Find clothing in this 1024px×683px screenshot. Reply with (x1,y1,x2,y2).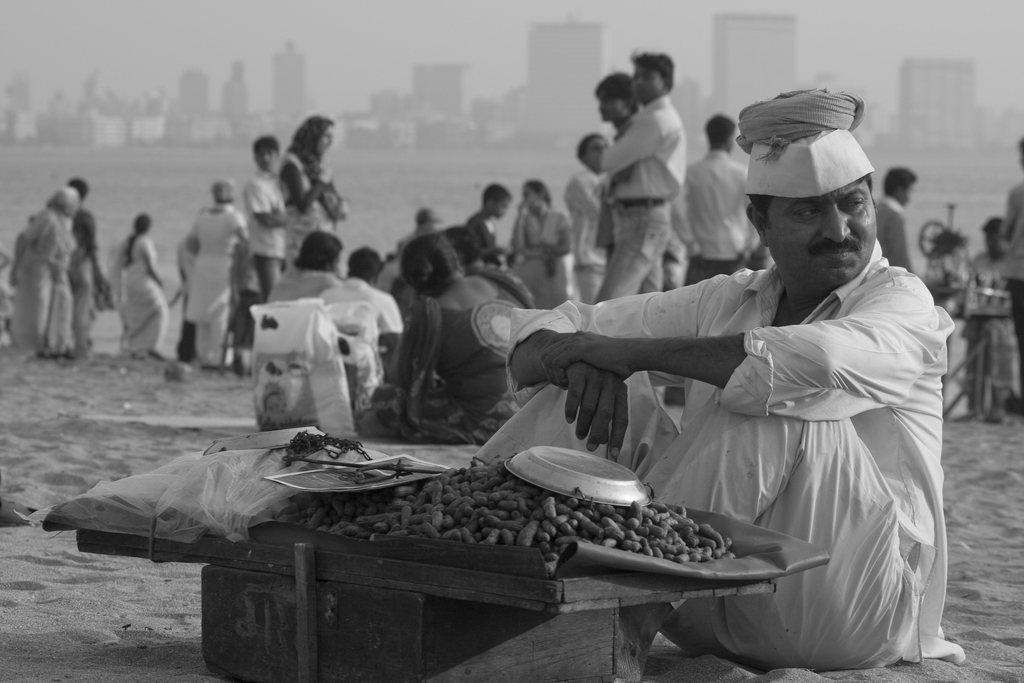
(108,236,168,366).
